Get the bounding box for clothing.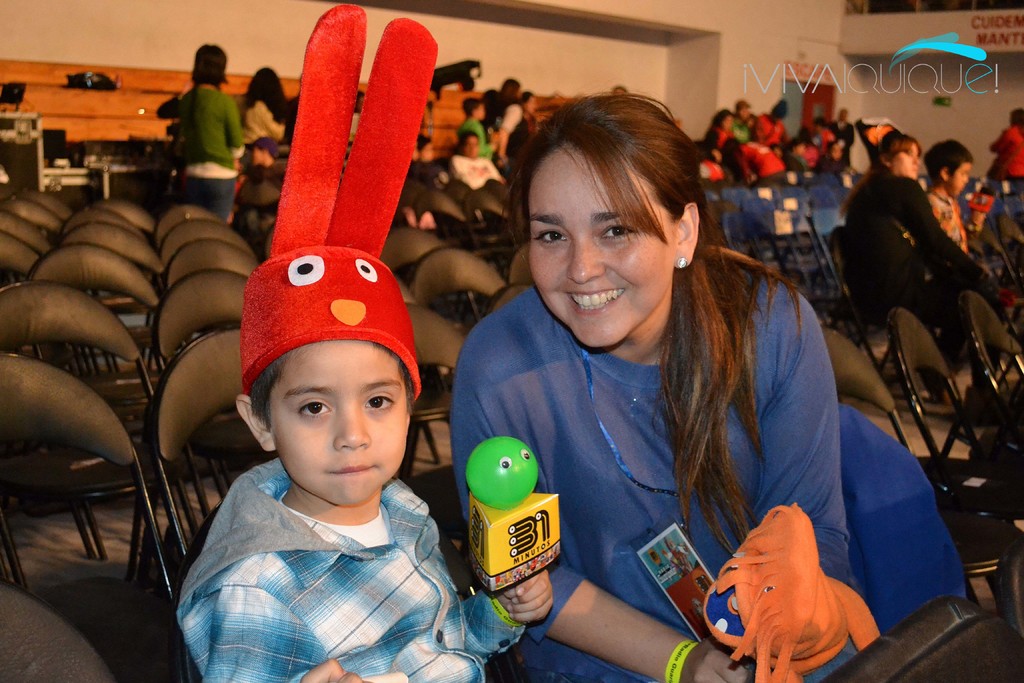
(177,455,461,670).
